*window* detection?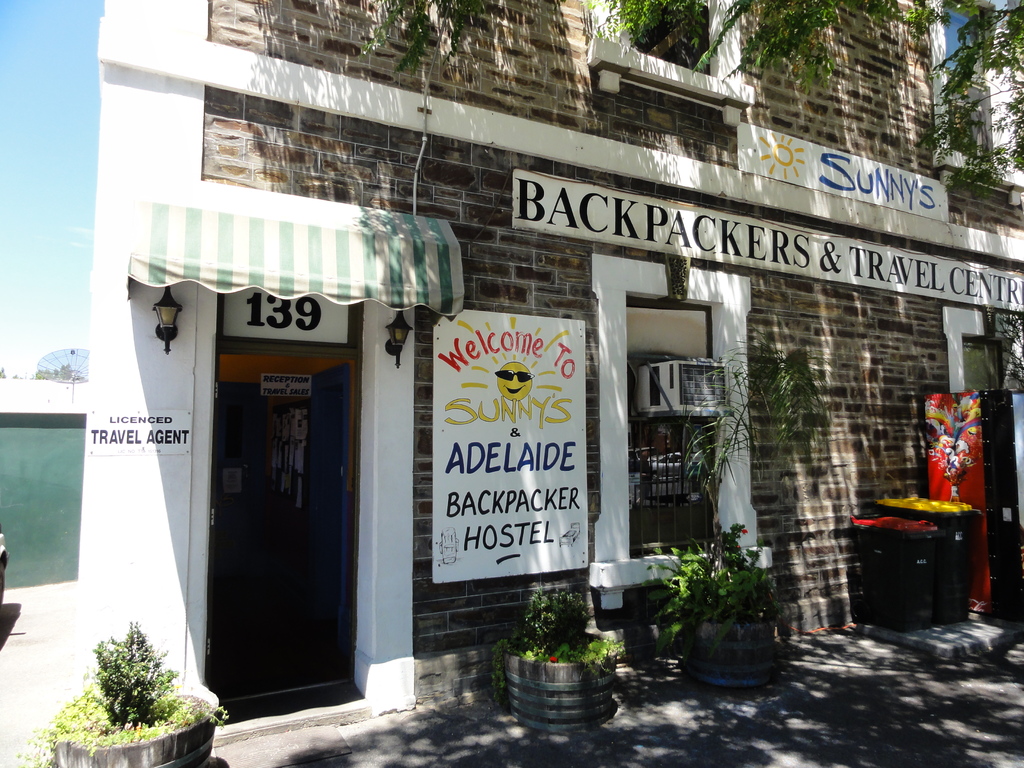
(624,414,723,552)
